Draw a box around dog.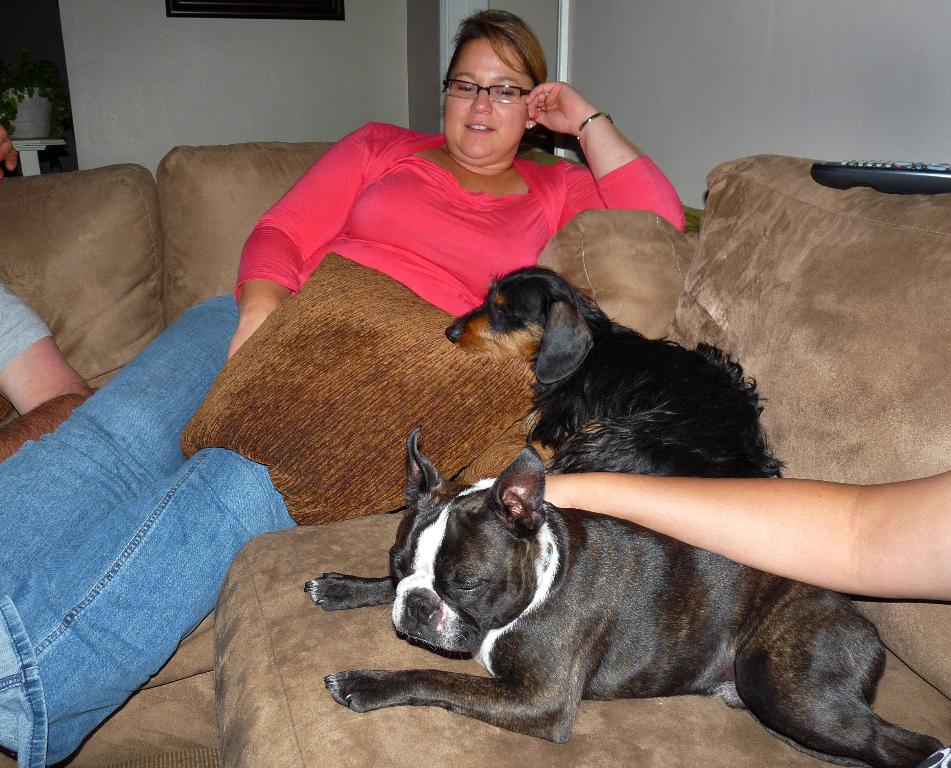
rect(304, 424, 946, 767).
